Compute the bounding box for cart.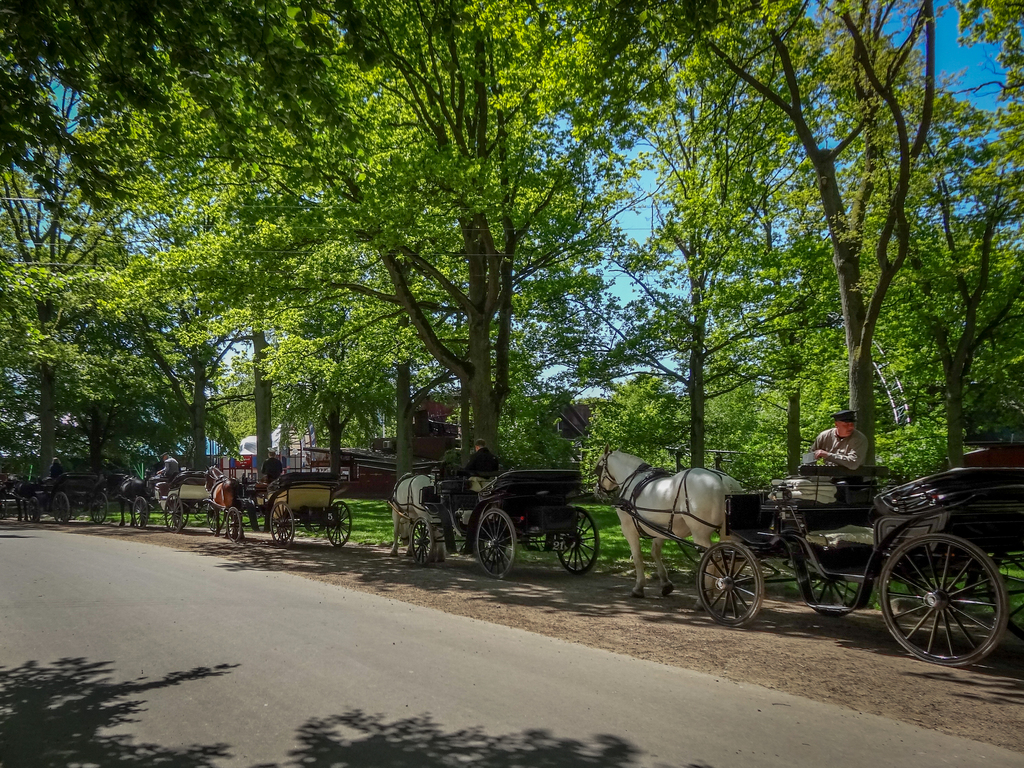
region(390, 464, 600, 574).
